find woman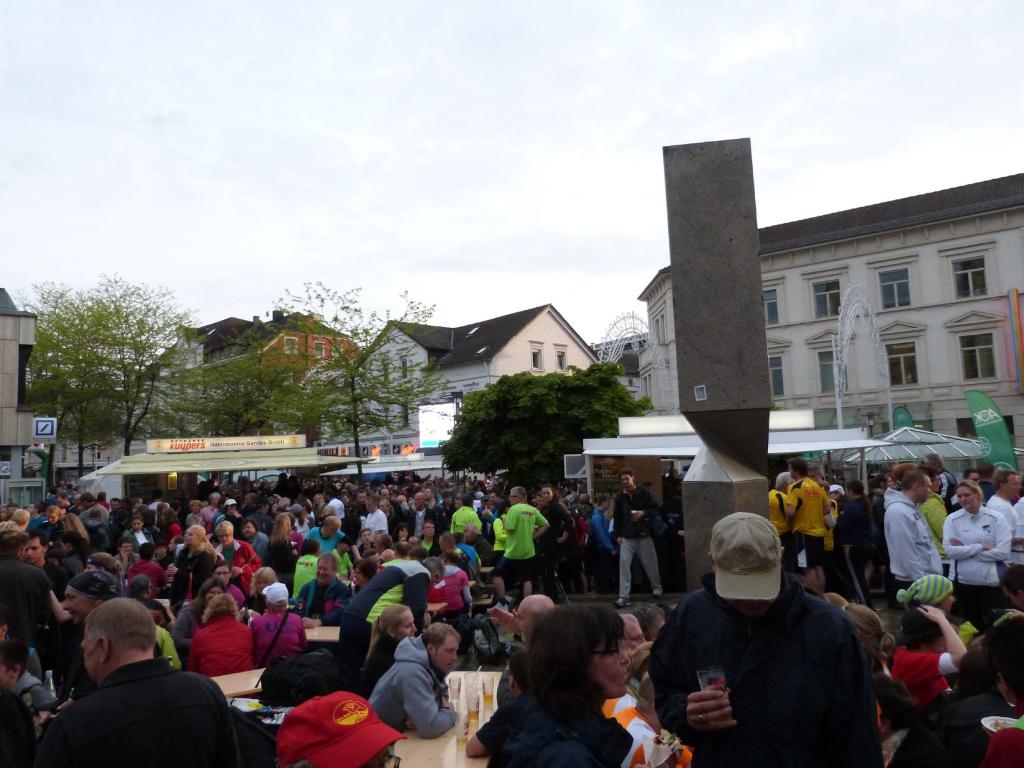
l=936, t=485, r=1009, b=586
